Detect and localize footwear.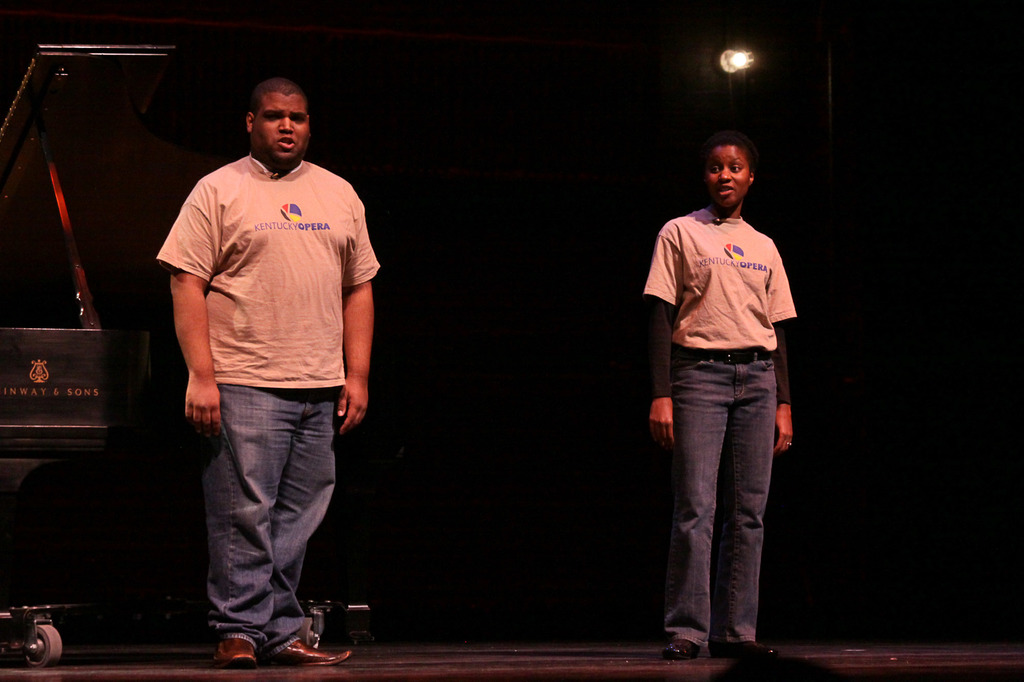
Localized at <region>712, 634, 786, 659</region>.
